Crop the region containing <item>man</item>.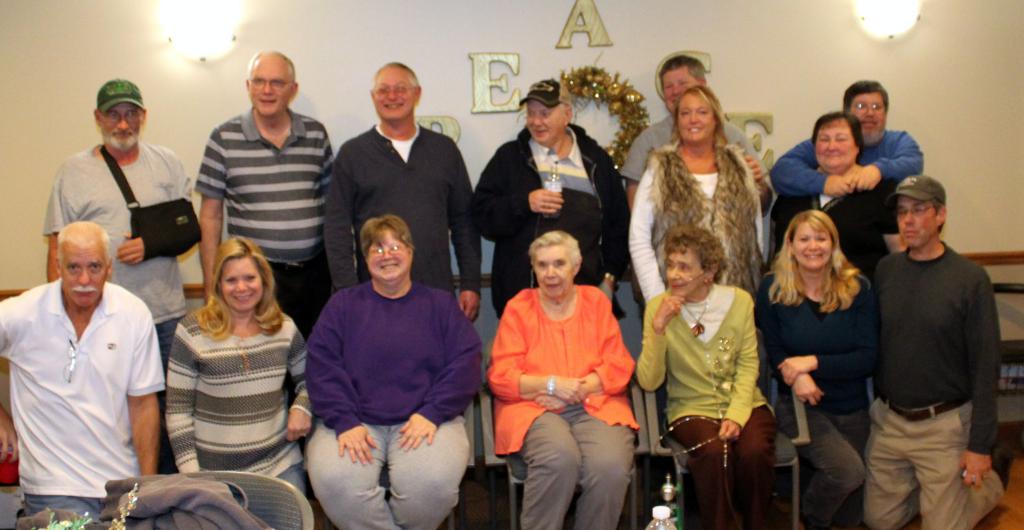
Crop region: Rect(187, 45, 343, 324).
